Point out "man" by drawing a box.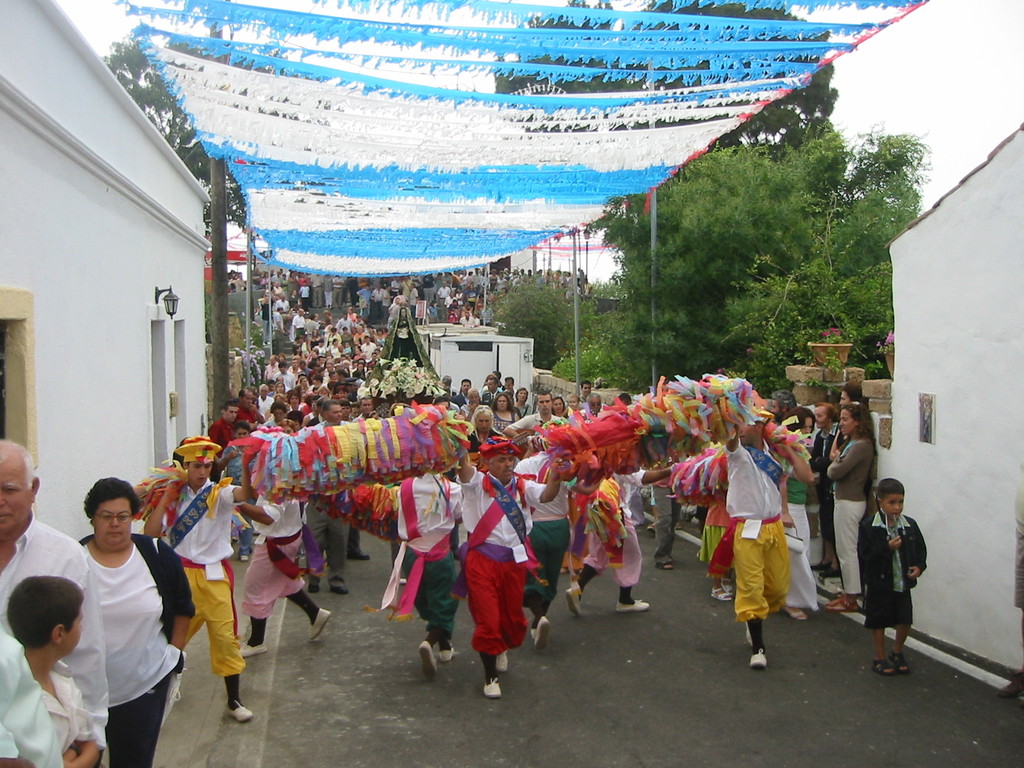
x1=692 y1=399 x2=822 y2=669.
